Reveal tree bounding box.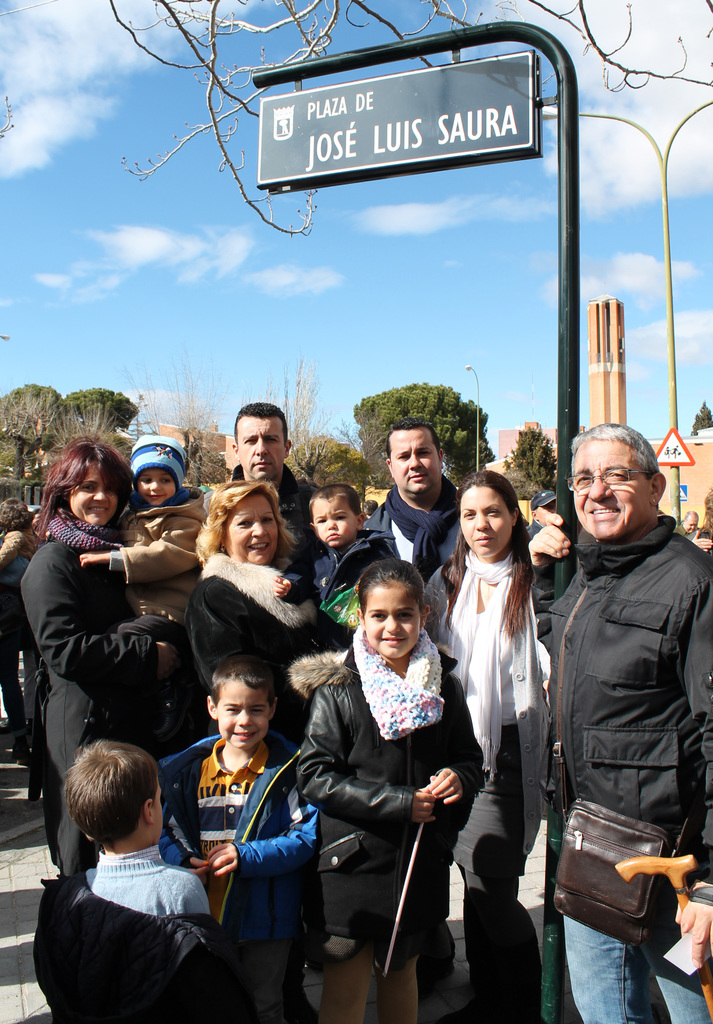
Revealed: box=[237, 338, 346, 471].
